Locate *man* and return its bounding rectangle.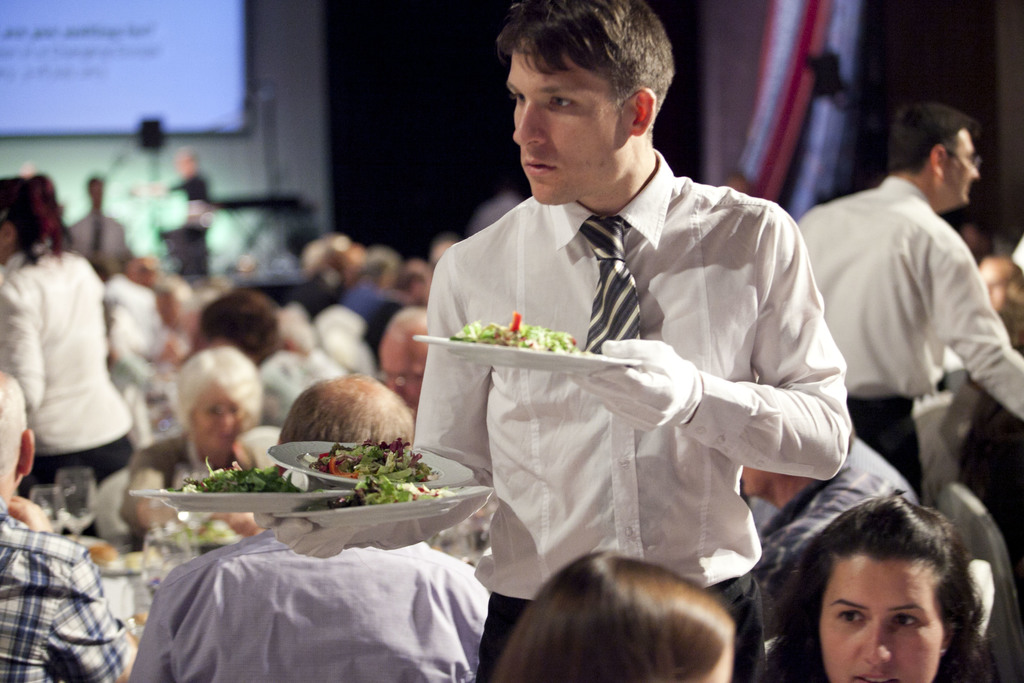
x1=796, y1=101, x2=1023, y2=511.
